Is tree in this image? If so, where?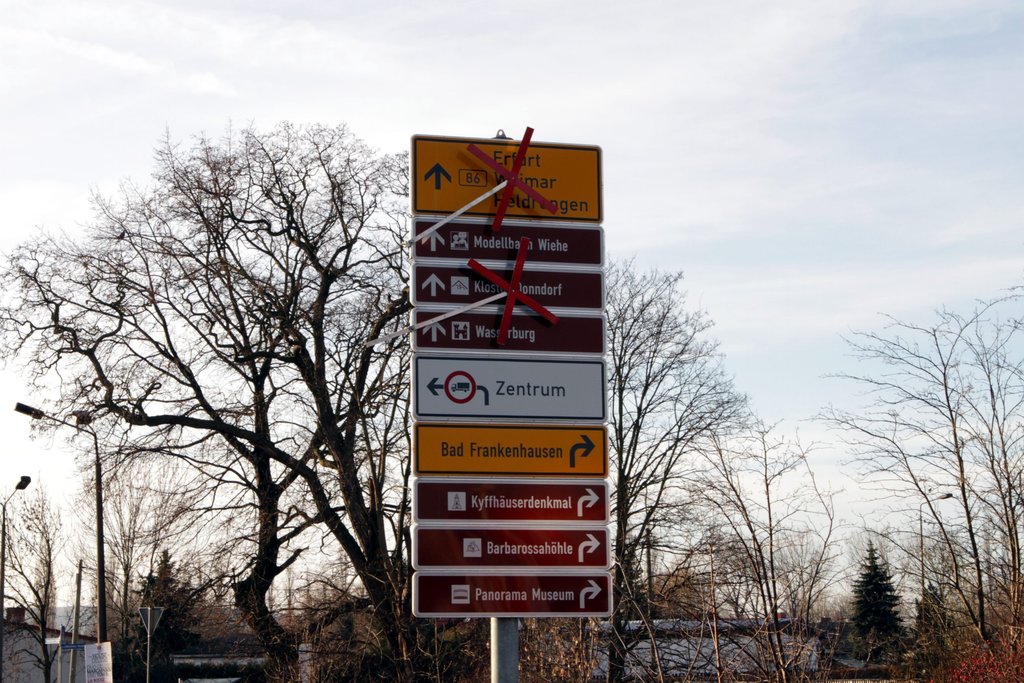
Yes, at pyautogui.locateOnScreen(902, 580, 956, 682).
